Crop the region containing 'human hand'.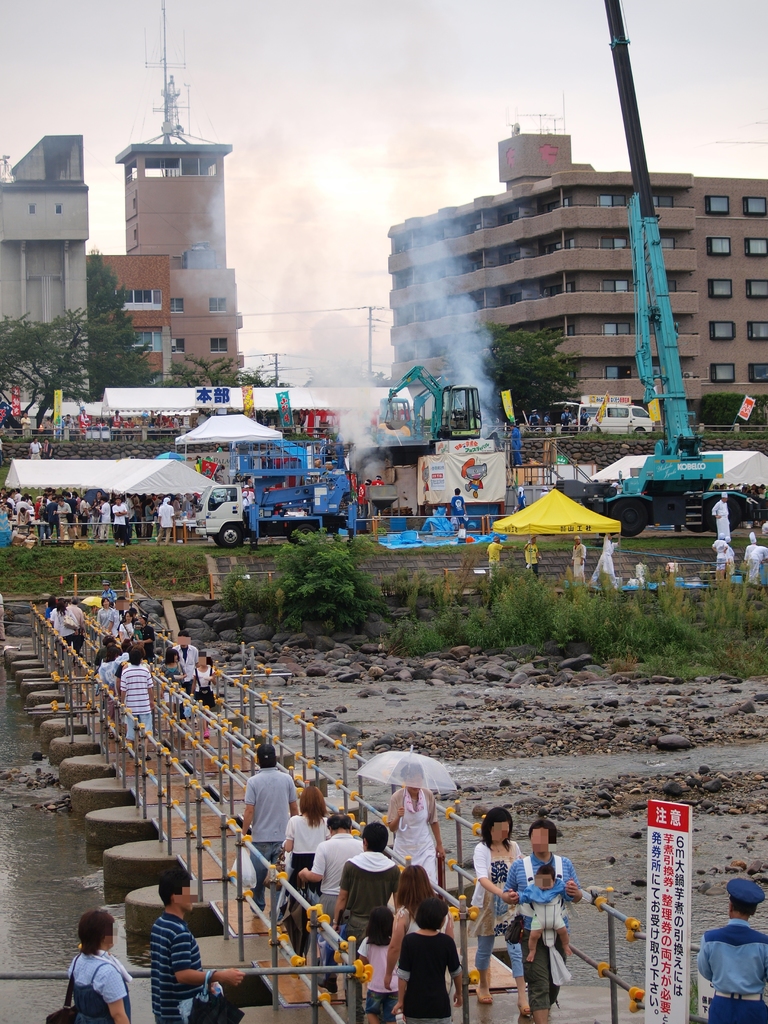
Crop region: select_region(454, 993, 462, 1007).
